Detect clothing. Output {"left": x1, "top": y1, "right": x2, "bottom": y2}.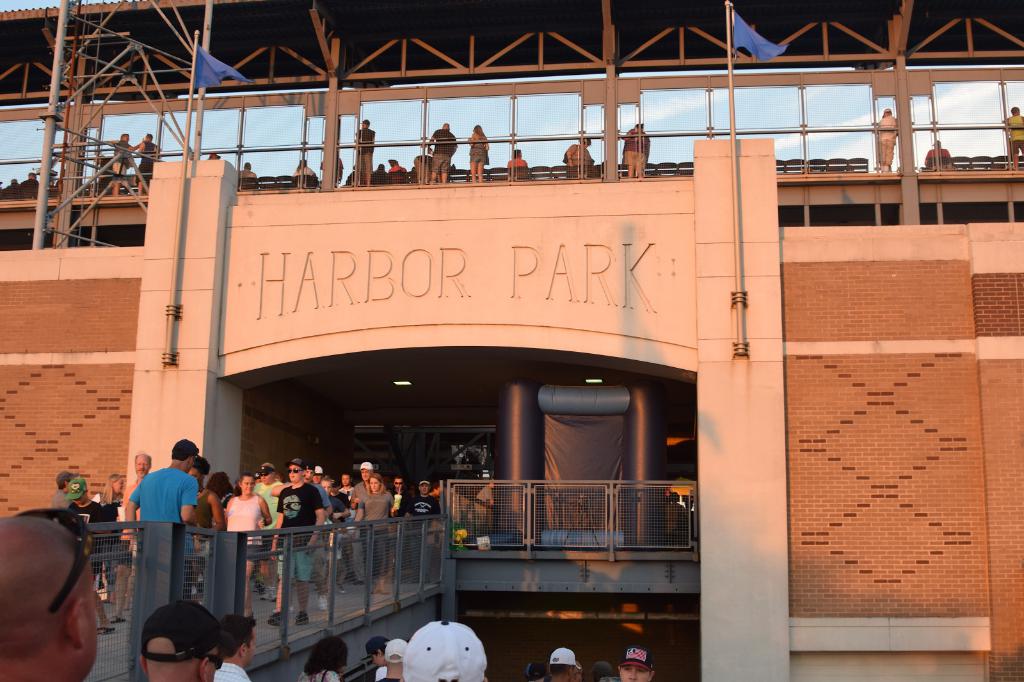
{"left": 466, "top": 129, "right": 491, "bottom": 165}.
